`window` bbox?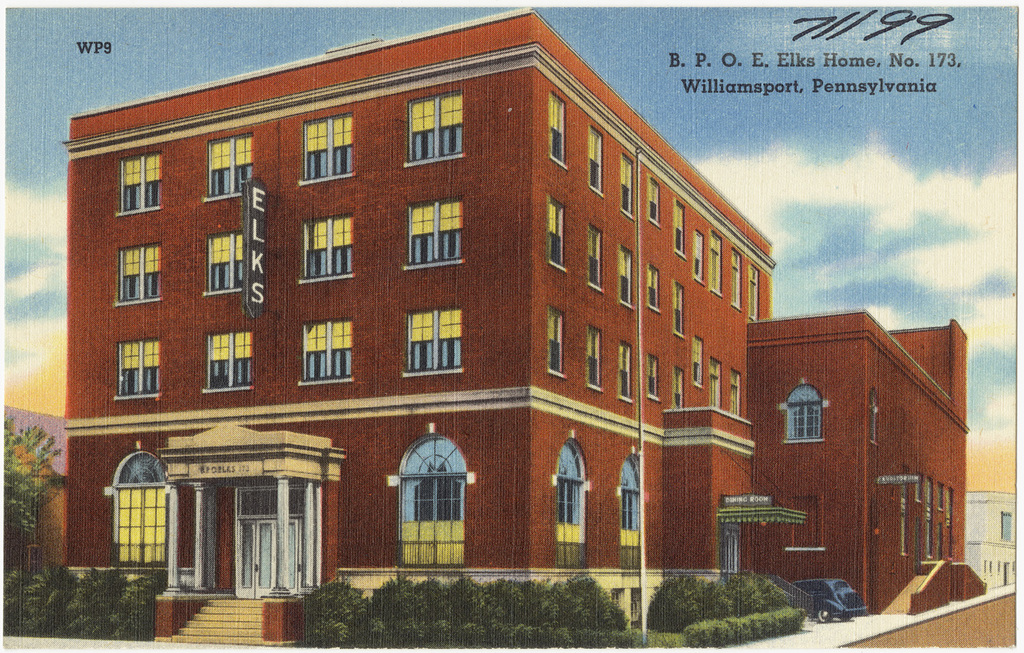
select_region(402, 88, 467, 159)
